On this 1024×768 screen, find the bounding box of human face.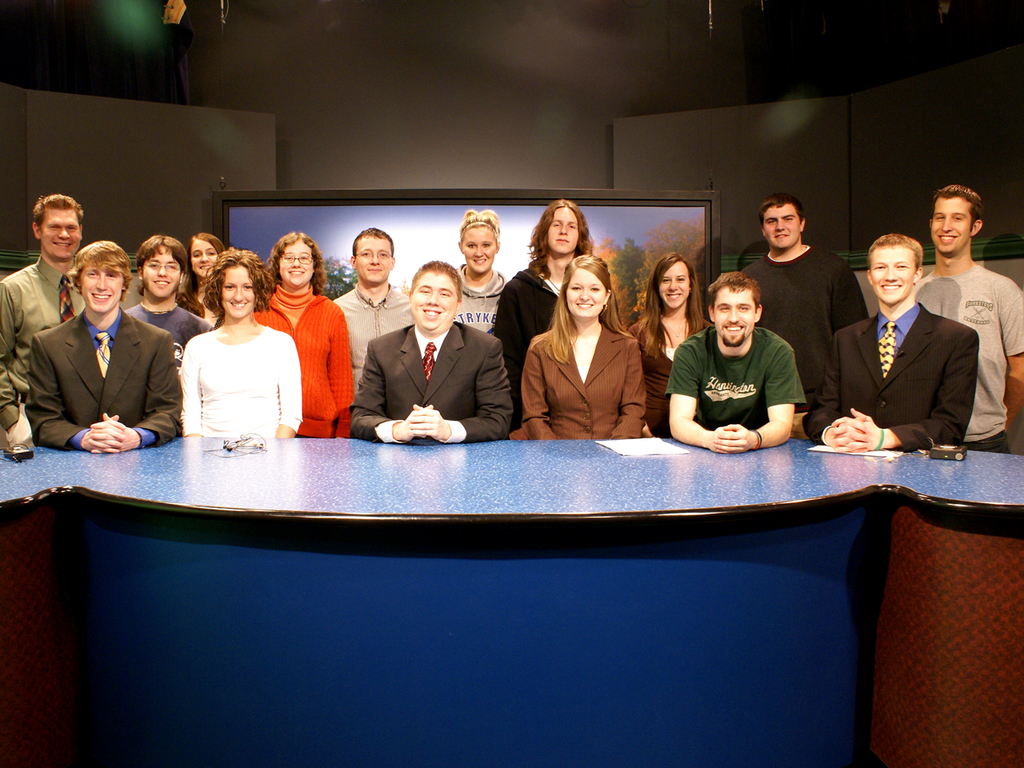
Bounding box: bbox(139, 248, 182, 302).
